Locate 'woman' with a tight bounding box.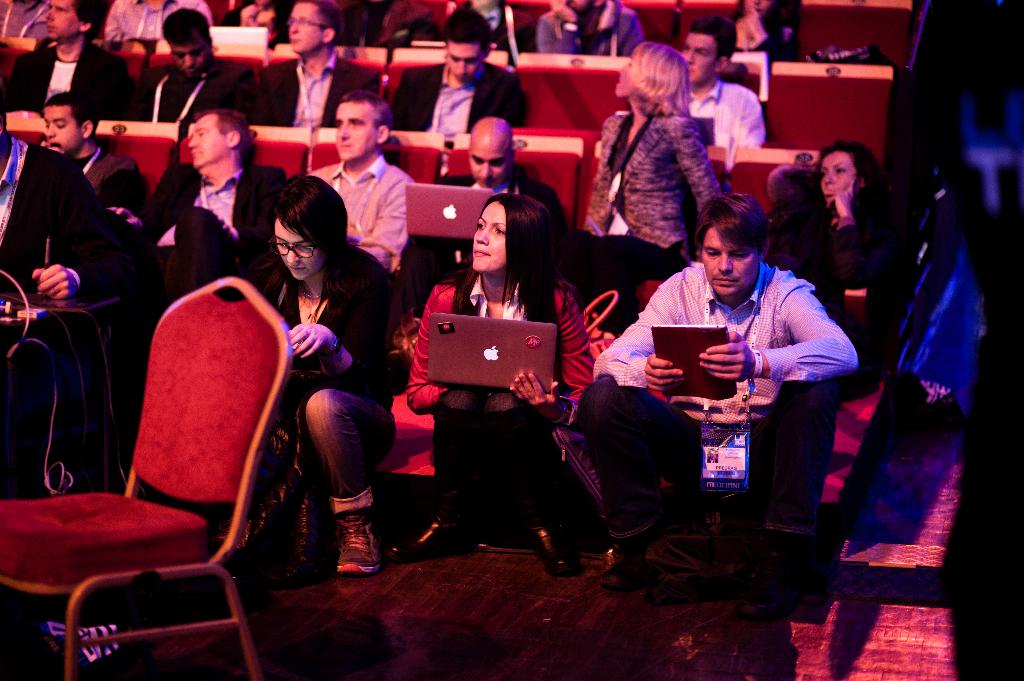
<bbox>776, 144, 913, 406</bbox>.
